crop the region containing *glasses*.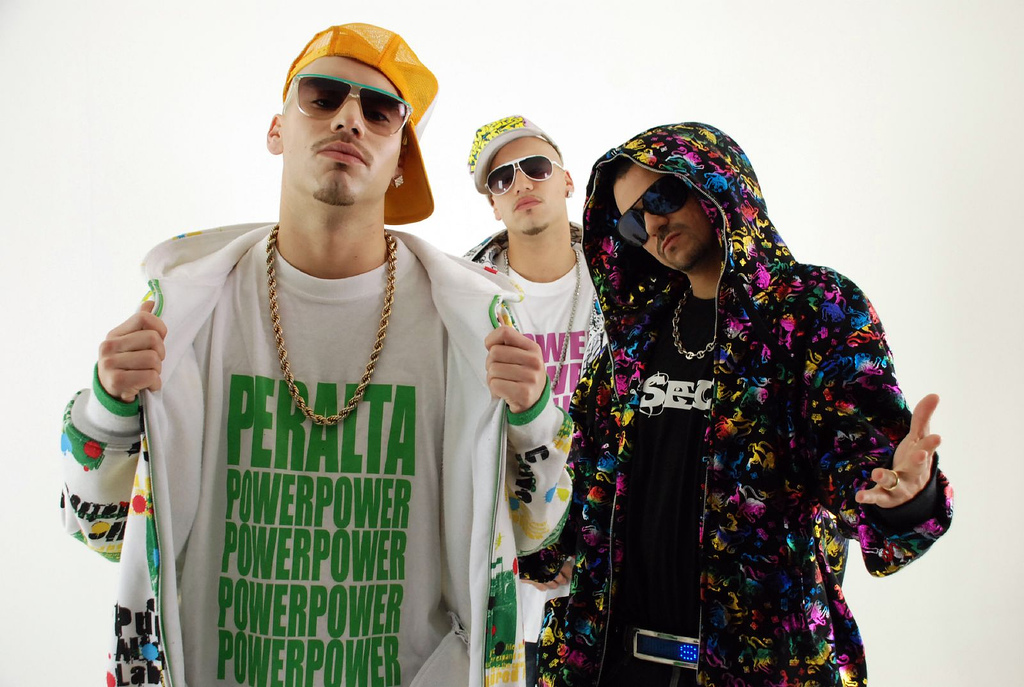
Crop region: select_region(274, 76, 416, 140).
